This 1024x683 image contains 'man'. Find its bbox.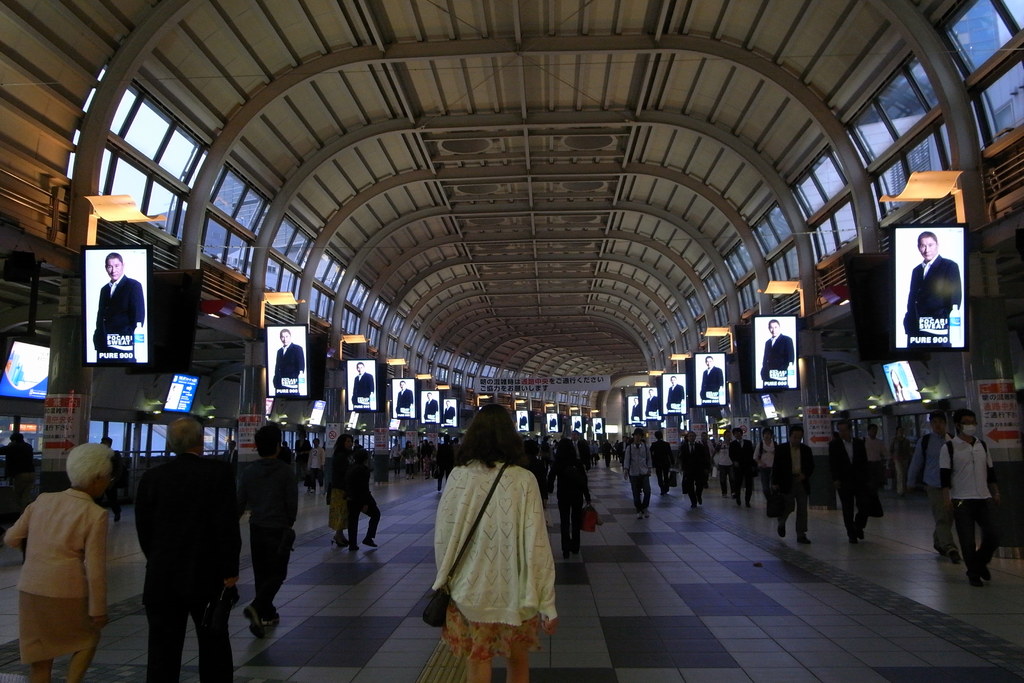
(x1=771, y1=418, x2=808, y2=550).
